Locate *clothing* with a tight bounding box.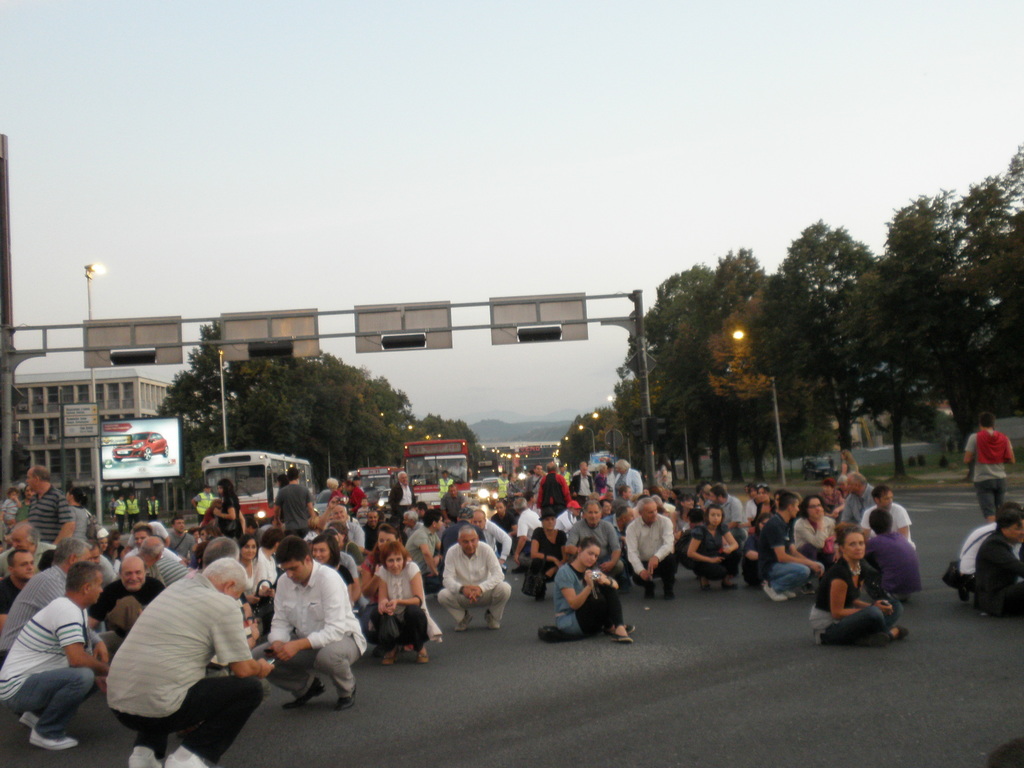
[363,516,390,552].
